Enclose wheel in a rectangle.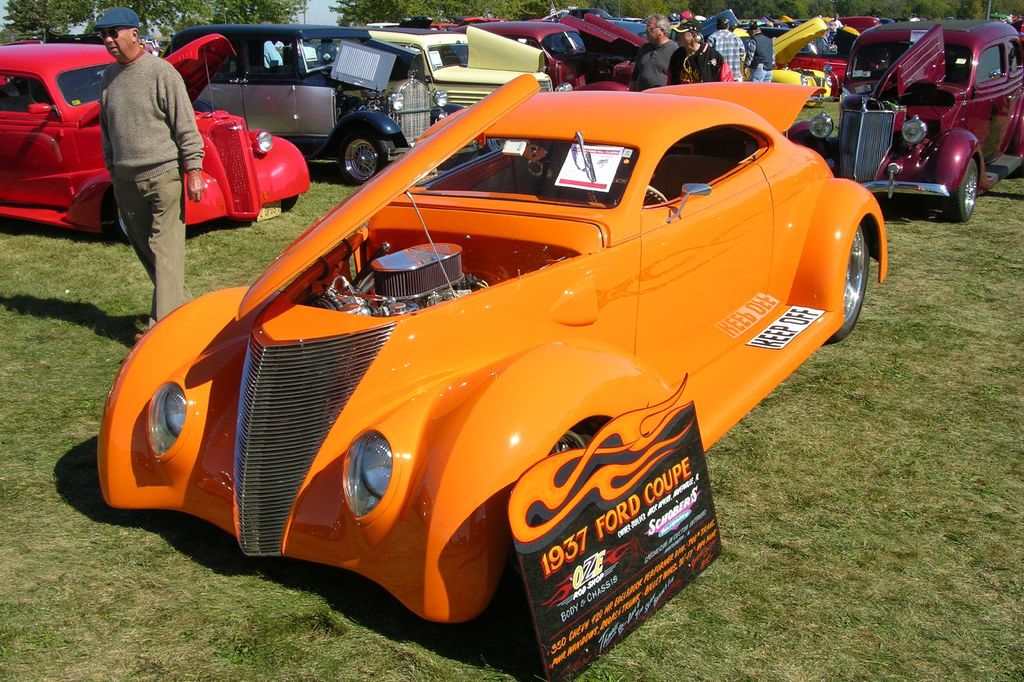
pyautogui.locateOnScreen(335, 123, 396, 186).
